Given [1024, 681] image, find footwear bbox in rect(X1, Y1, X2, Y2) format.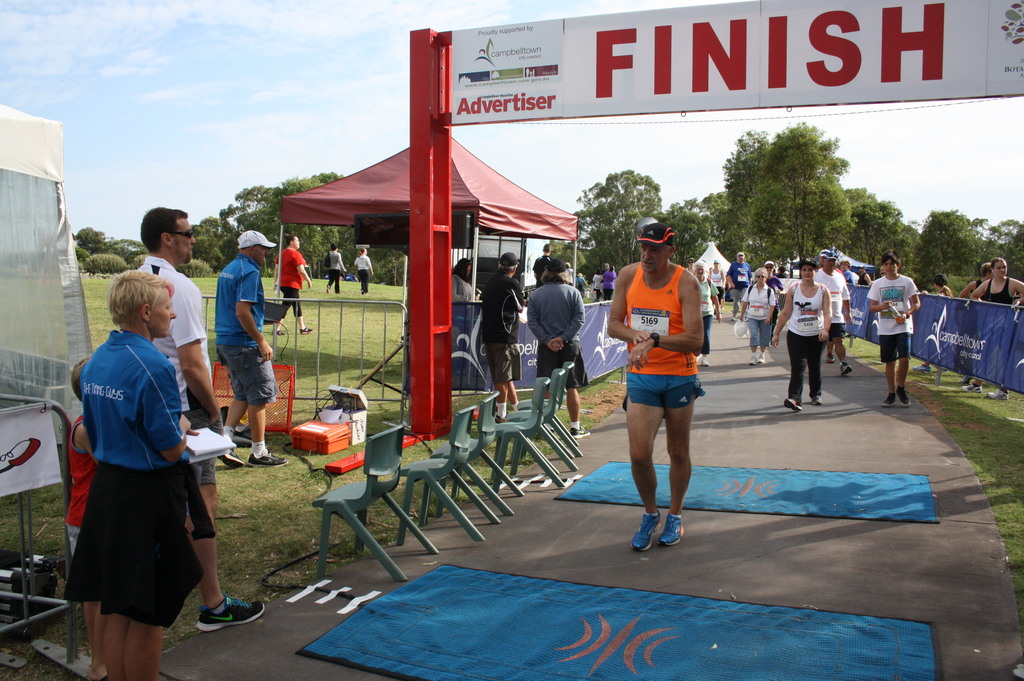
rect(741, 313, 748, 321).
